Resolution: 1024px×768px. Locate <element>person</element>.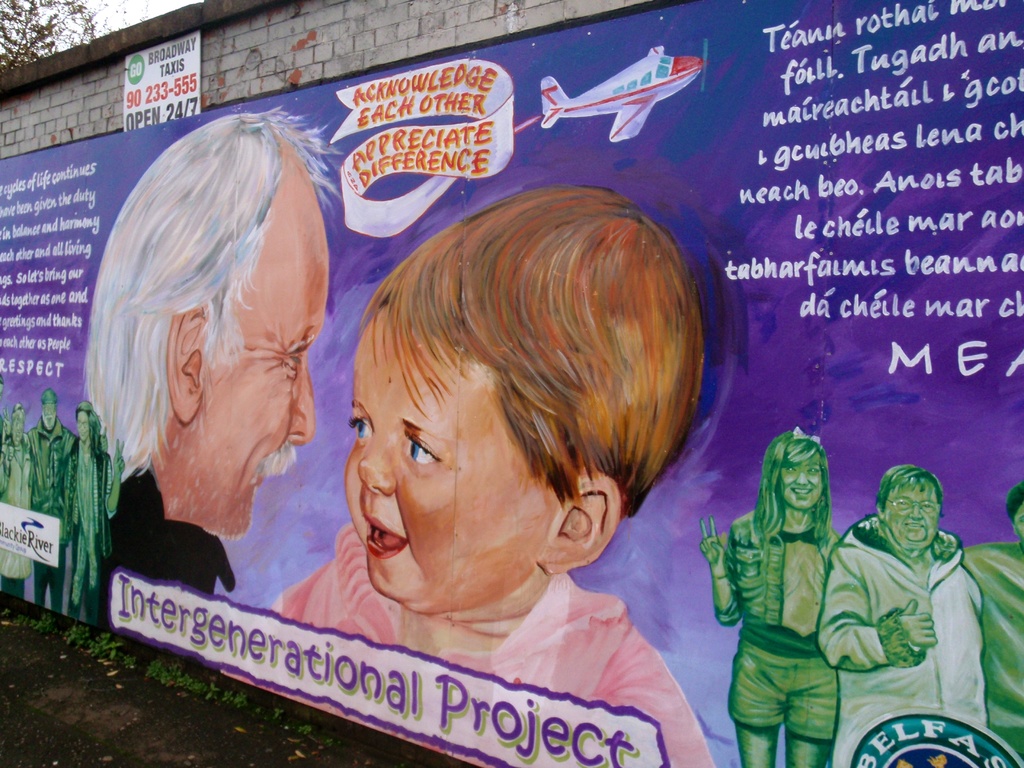
[818,455,983,767].
